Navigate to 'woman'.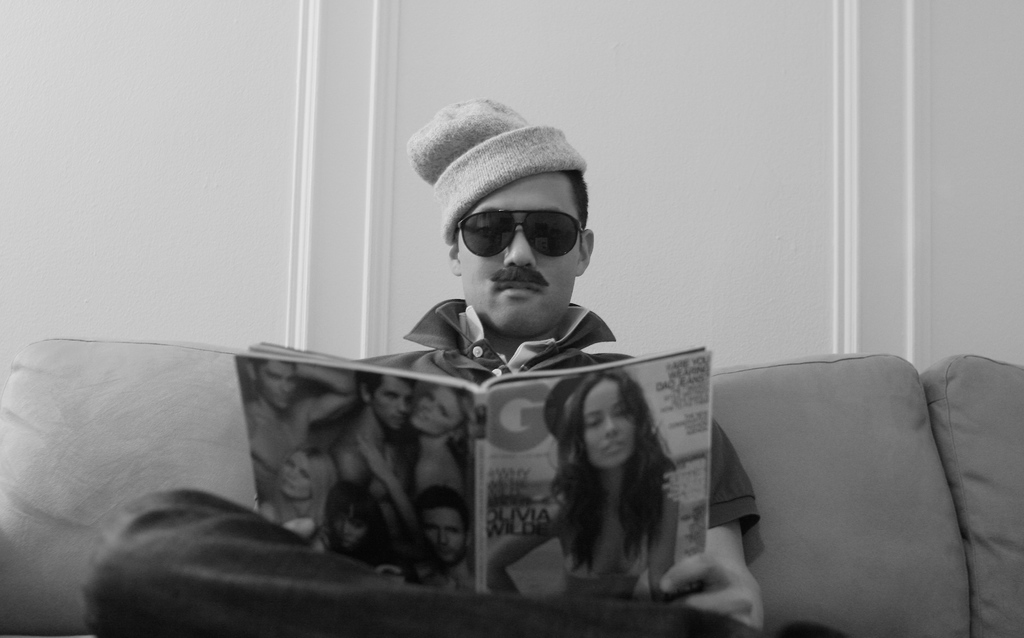
Navigation target: region(484, 367, 683, 608).
